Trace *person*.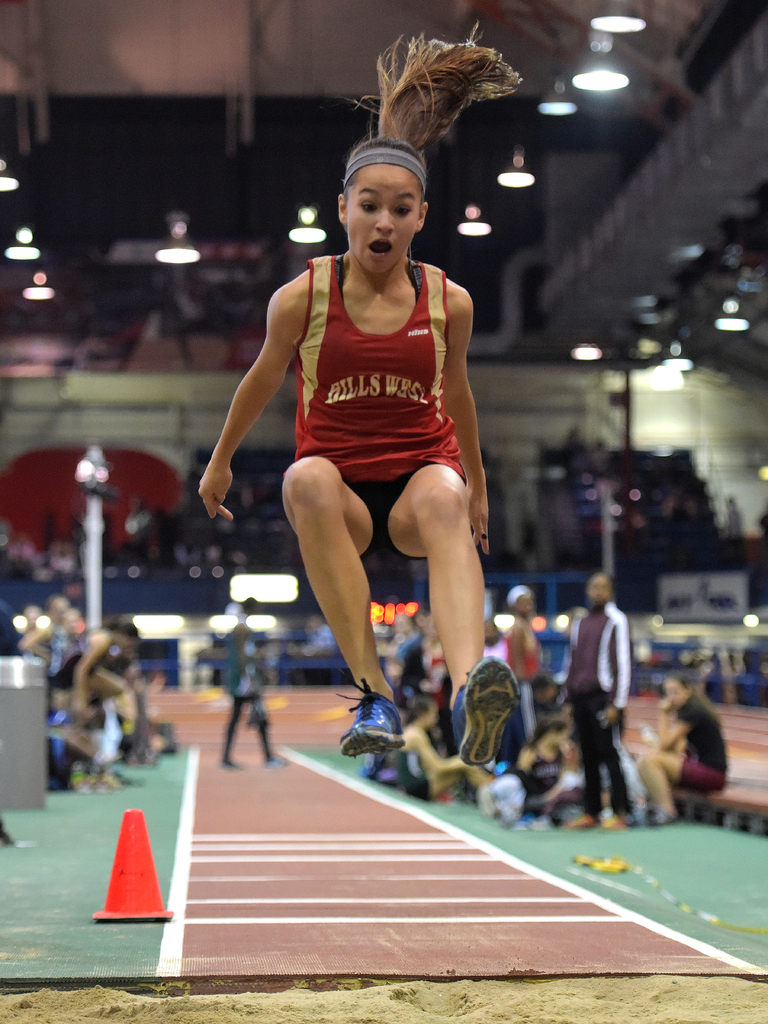
Traced to 195, 15, 522, 777.
